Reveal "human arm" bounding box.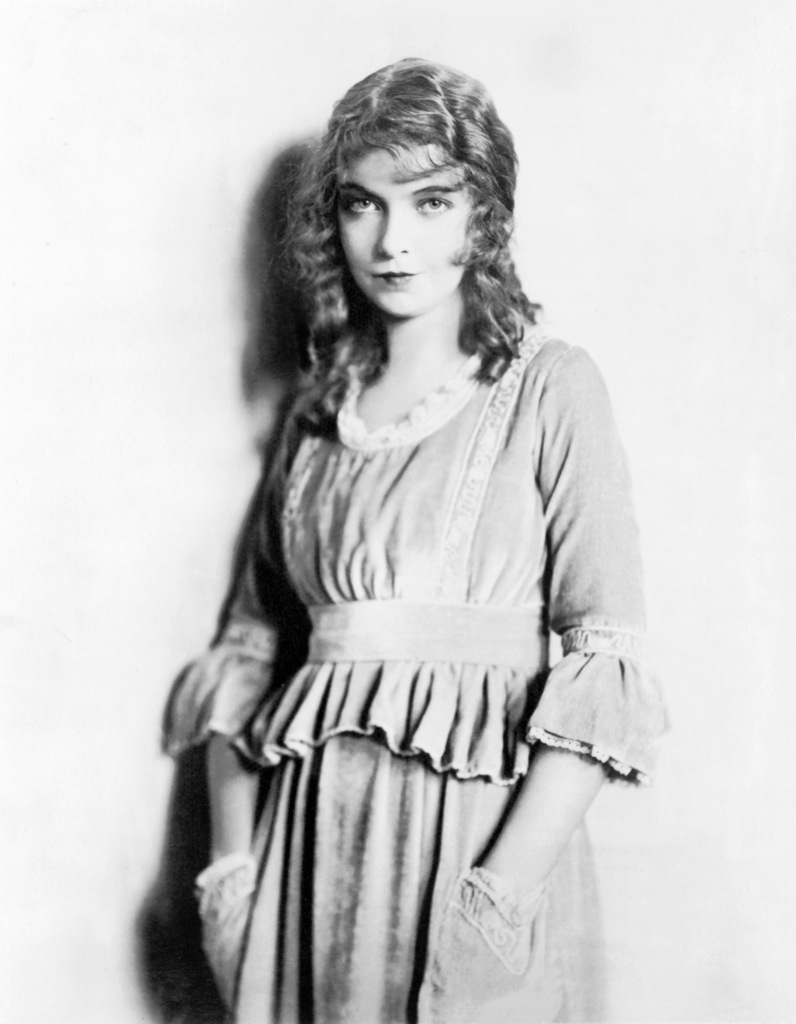
Revealed: rect(475, 353, 658, 903).
